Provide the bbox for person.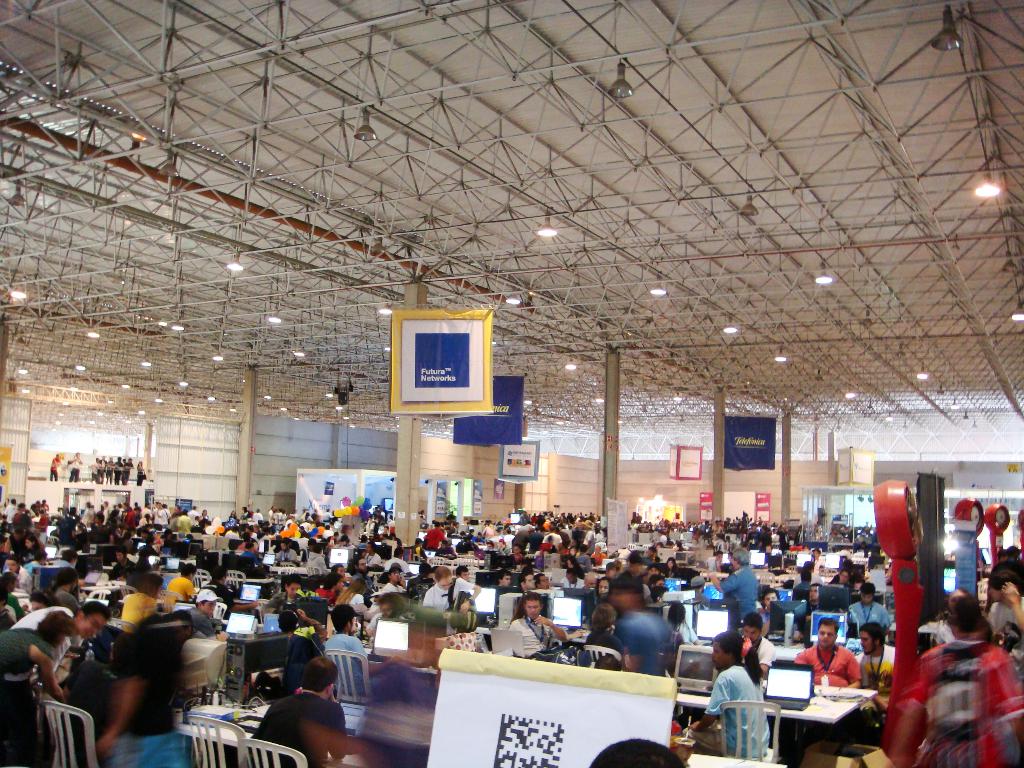
region(721, 646, 777, 763).
